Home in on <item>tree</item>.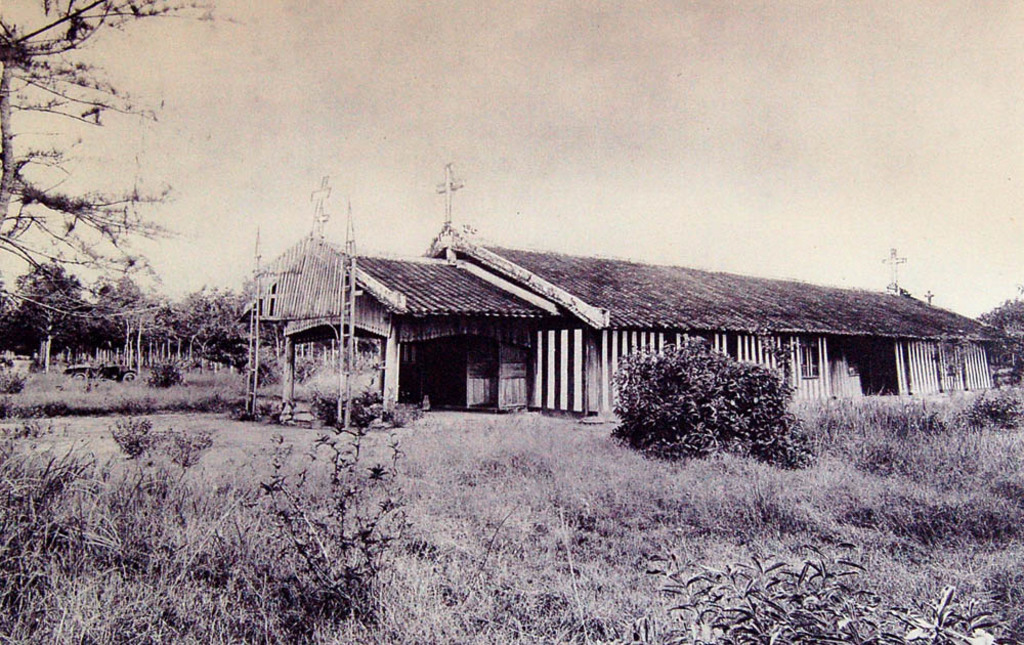
Homed in at select_region(977, 291, 1023, 392).
